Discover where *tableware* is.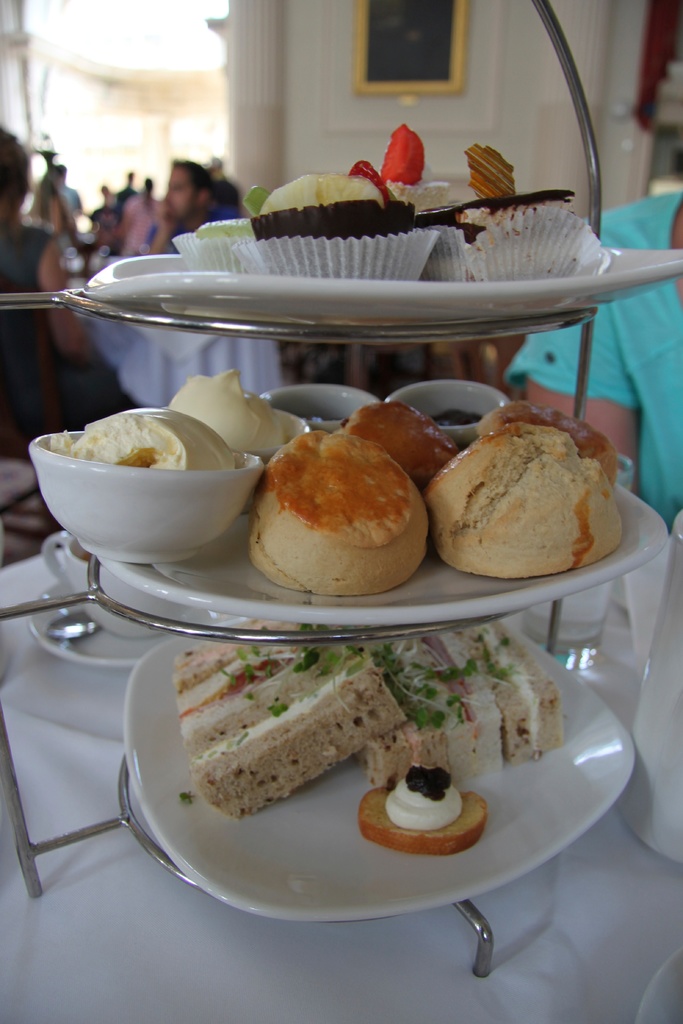
Discovered at box(85, 248, 682, 335).
